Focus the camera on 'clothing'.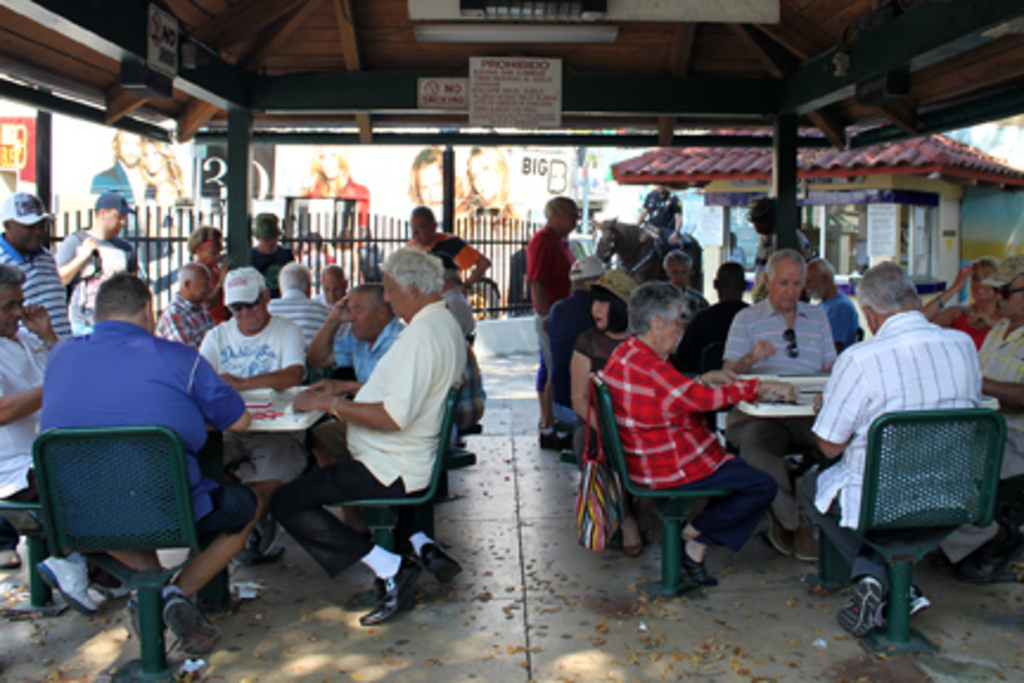
Focus region: (47,225,145,337).
